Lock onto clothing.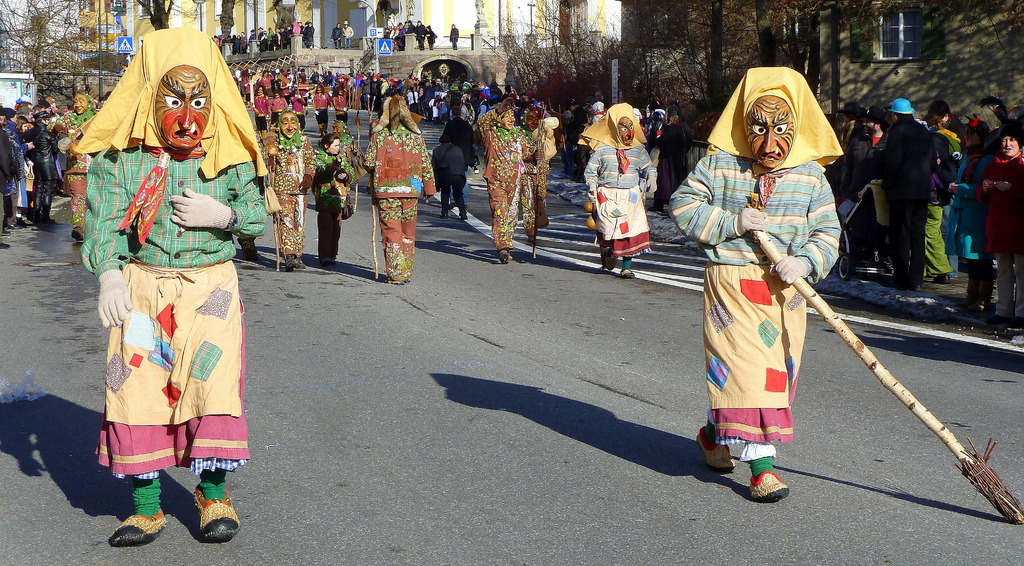
Locked: box(968, 253, 1012, 321).
